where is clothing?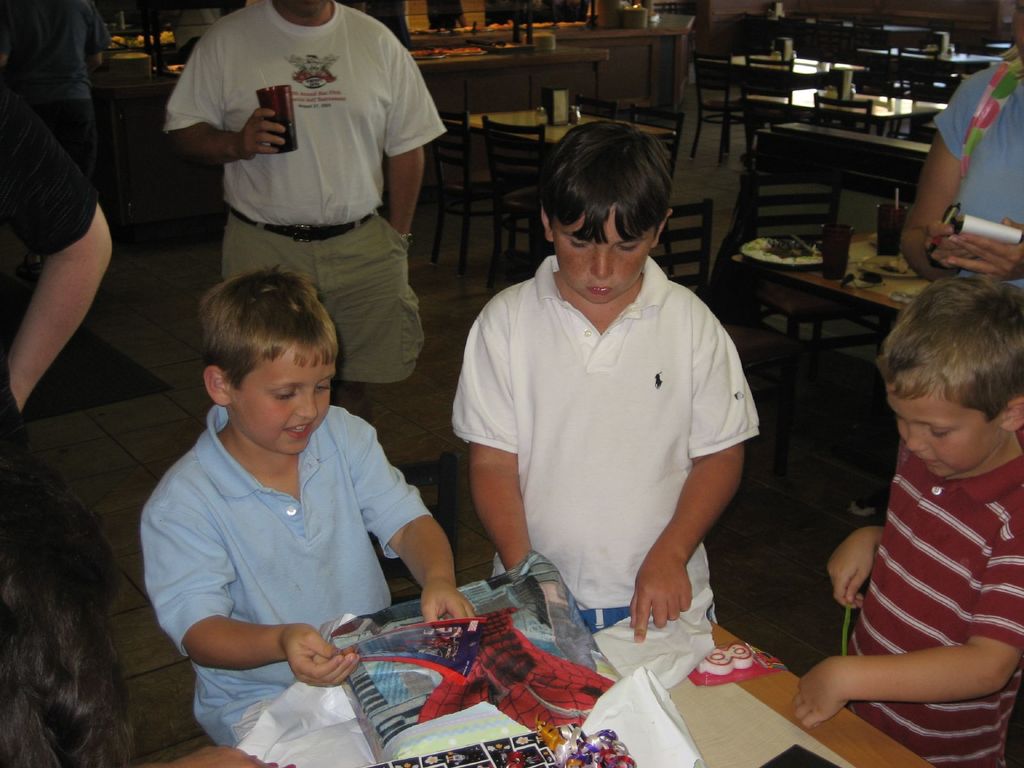
select_region(870, 450, 1023, 767).
